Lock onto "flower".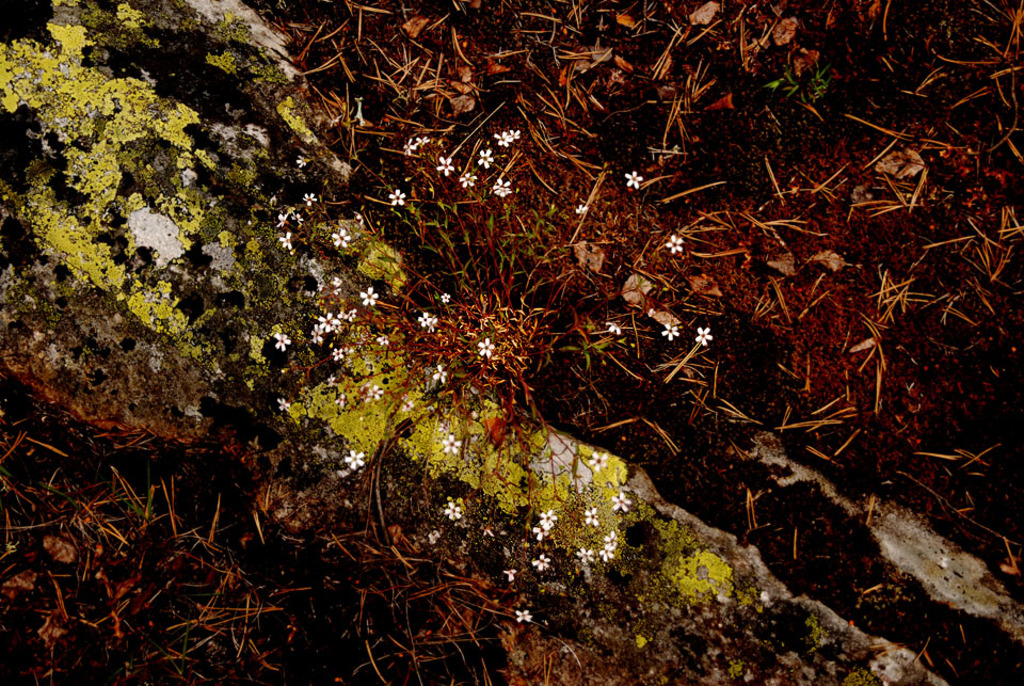
Locked: (x1=661, y1=323, x2=678, y2=342).
